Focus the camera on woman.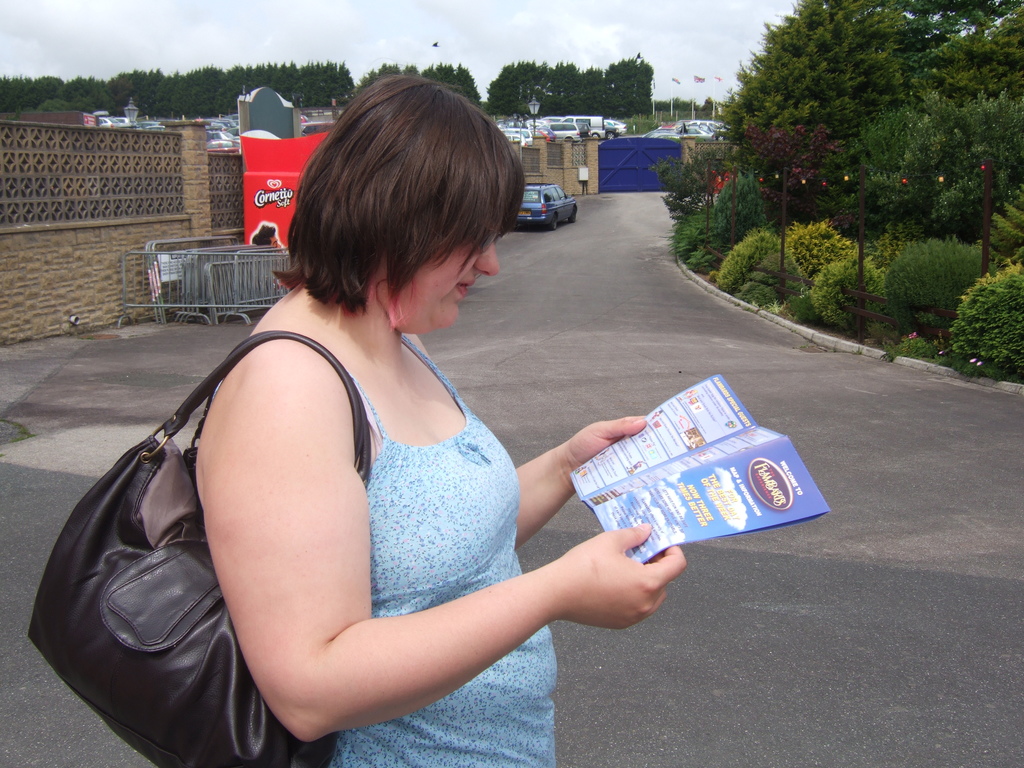
Focus region: (99,63,594,767).
